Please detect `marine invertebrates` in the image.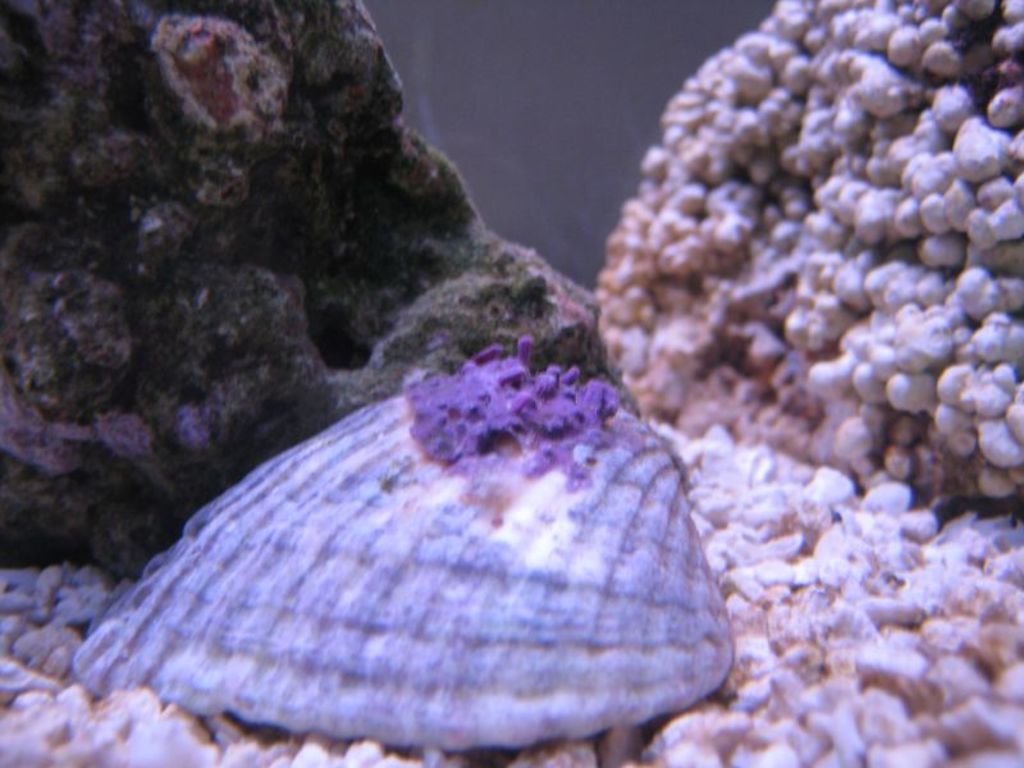
[x1=68, y1=335, x2=741, y2=767].
